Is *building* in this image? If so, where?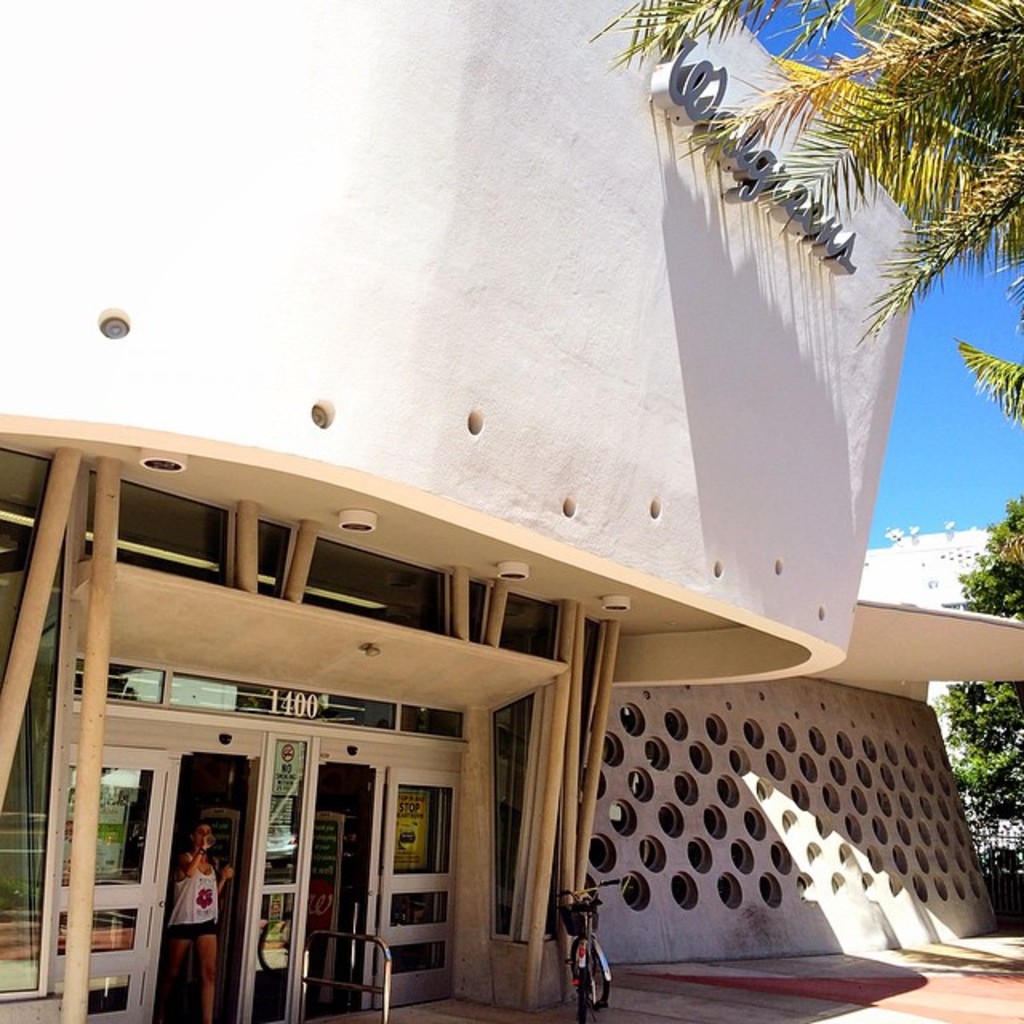
Yes, at region(0, 0, 1022, 1022).
